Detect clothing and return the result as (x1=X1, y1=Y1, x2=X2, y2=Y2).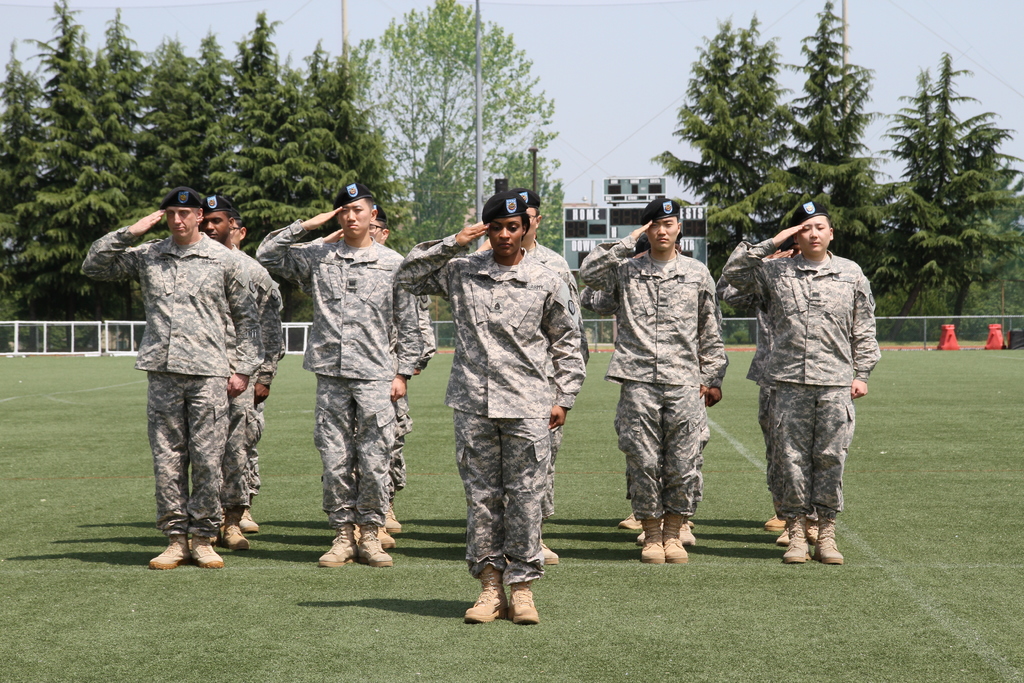
(x1=710, y1=238, x2=890, y2=513).
